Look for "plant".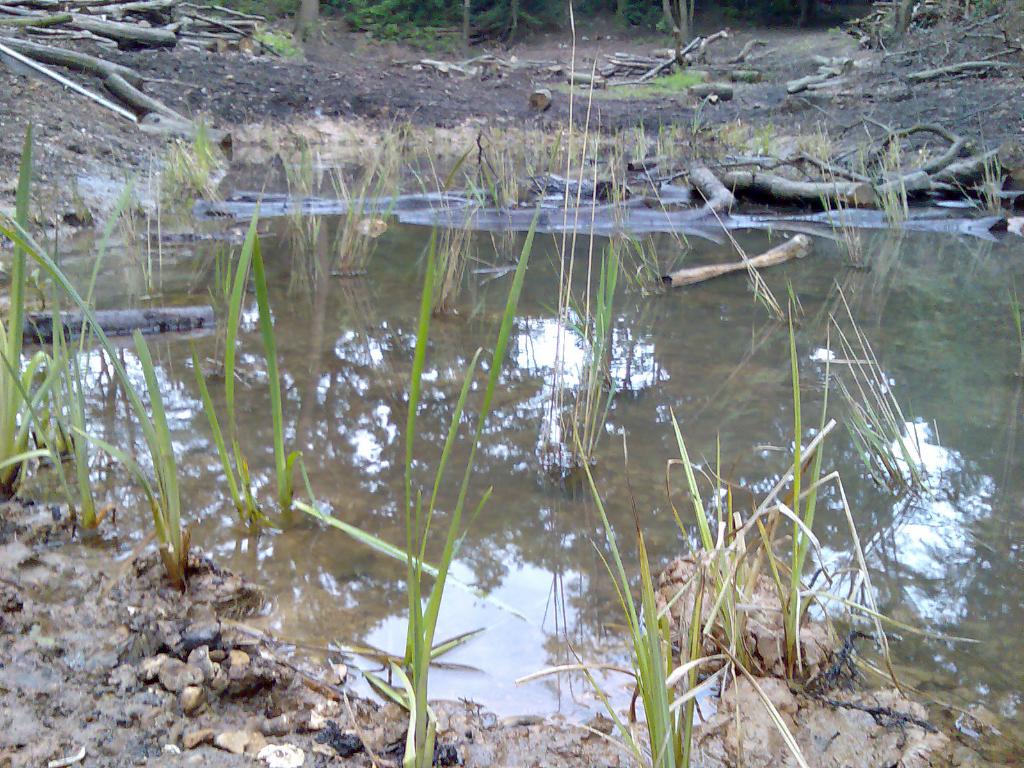
Found: box=[535, 234, 643, 481].
